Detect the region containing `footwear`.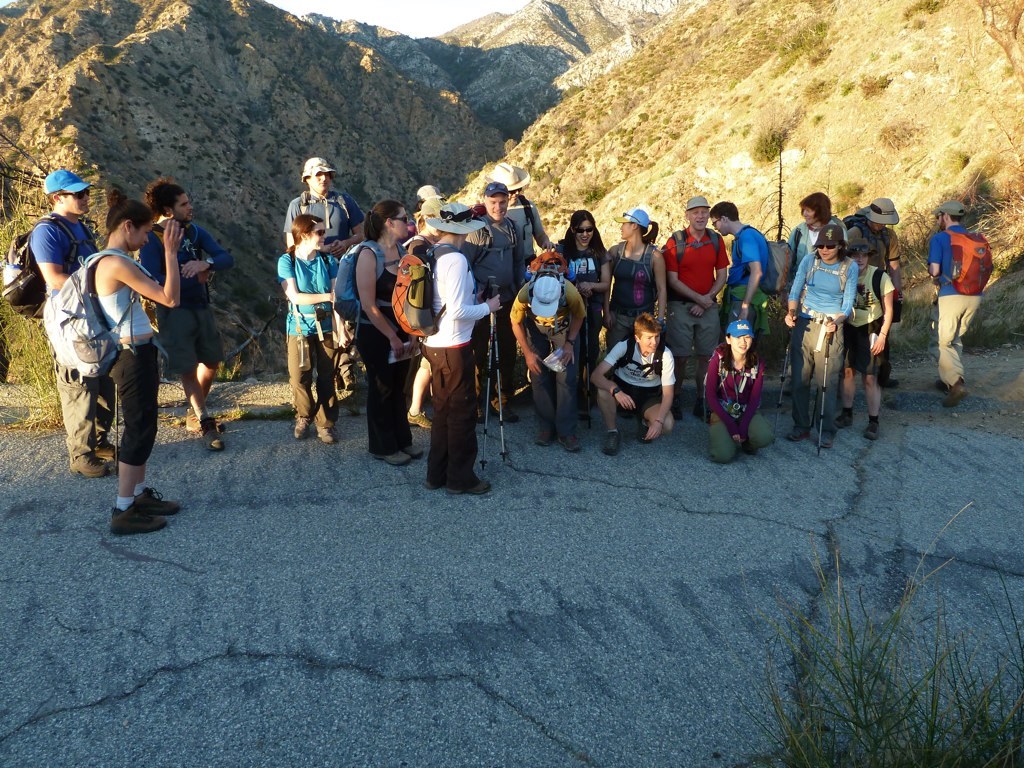
(x1=560, y1=434, x2=582, y2=454).
